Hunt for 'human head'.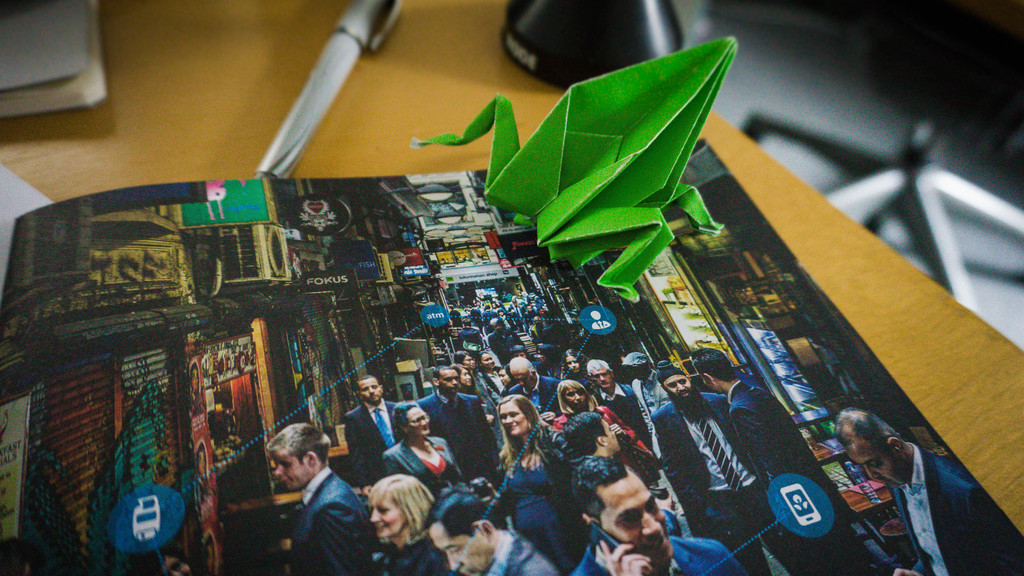
Hunted down at (x1=495, y1=363, x2=513, y2=390).
